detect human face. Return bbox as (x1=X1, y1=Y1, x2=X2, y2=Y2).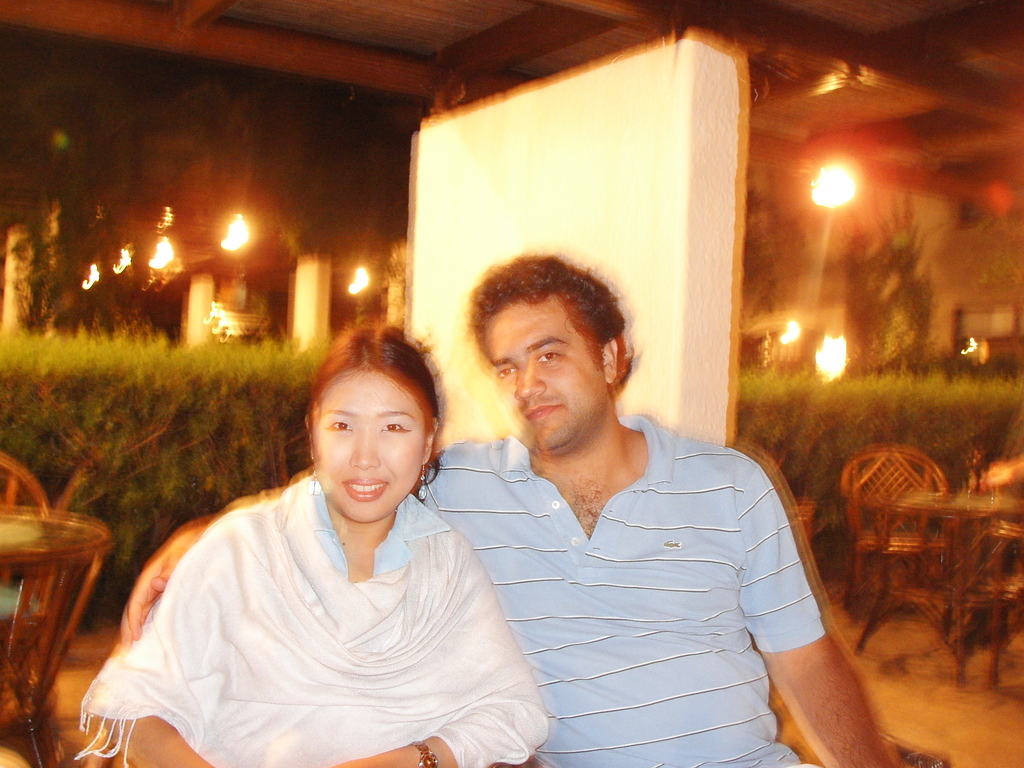
(x1=493, y1=300, x2=607, y2=457).
